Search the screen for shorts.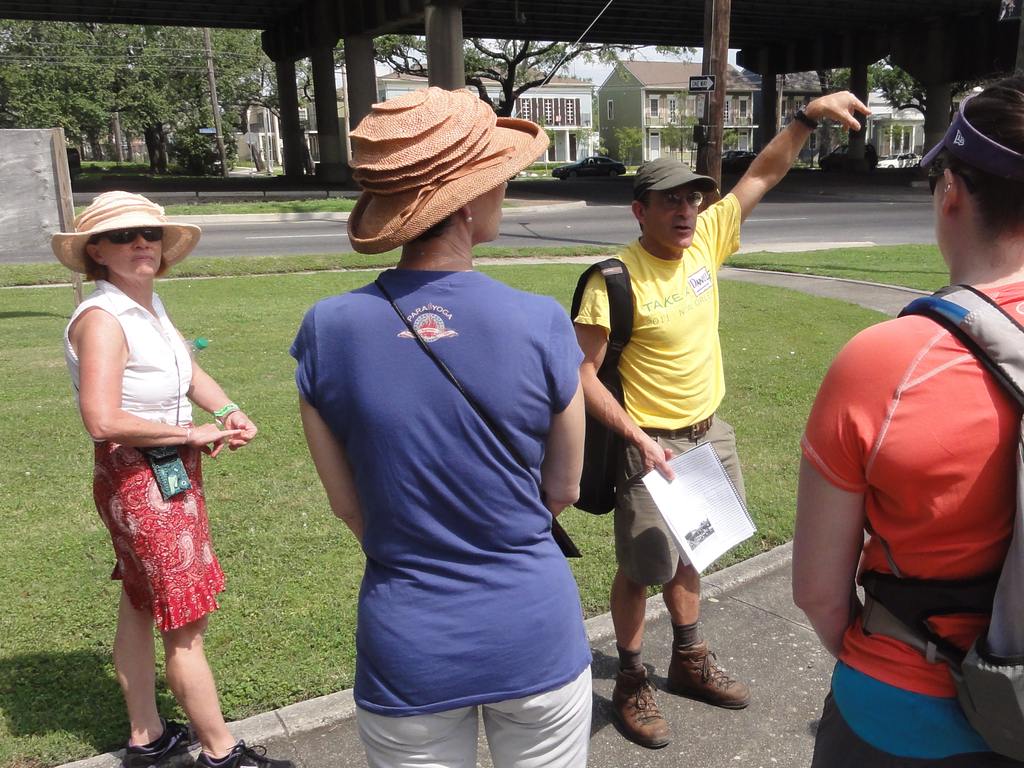
Found at bbox=[813, 658, 1023, 767].
